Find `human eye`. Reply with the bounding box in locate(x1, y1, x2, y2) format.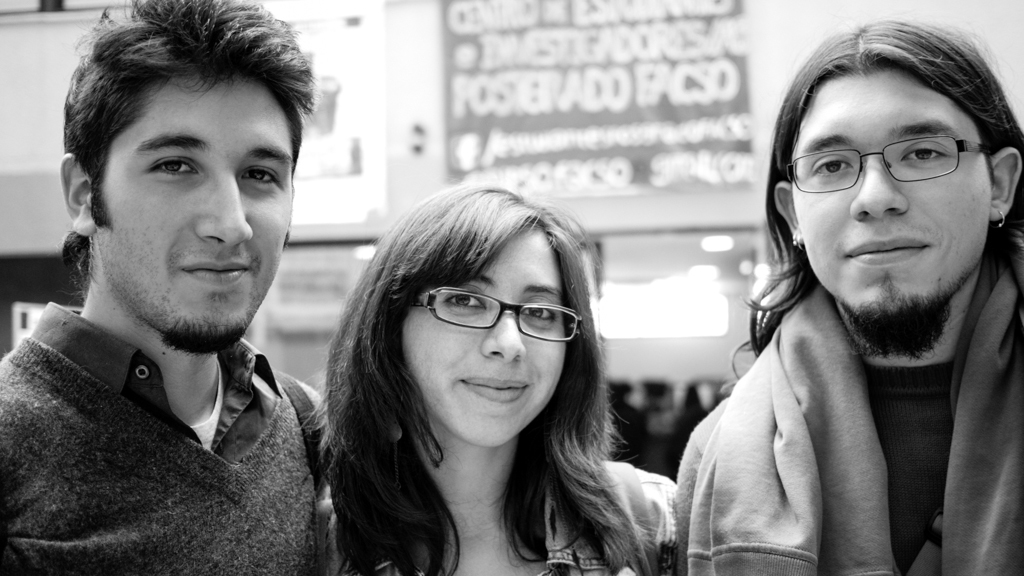
locate(802, 148, 854, 182).
